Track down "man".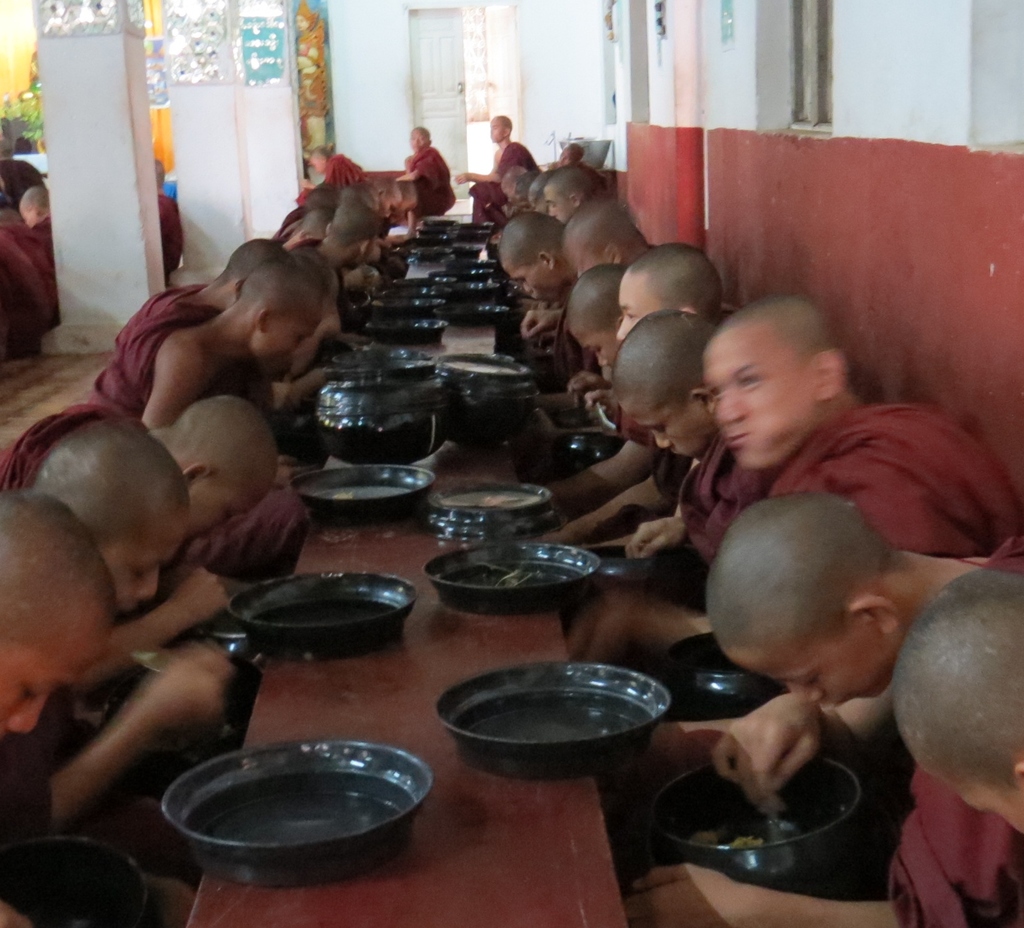
Tracked to locate(699, 291, 1023, 555).
